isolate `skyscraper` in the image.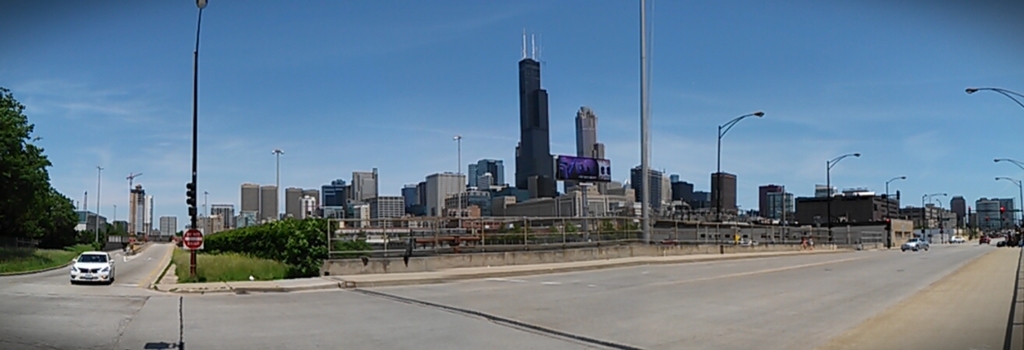
Isolated region: (x1=950, y1=198, x2=965, y2=232).
